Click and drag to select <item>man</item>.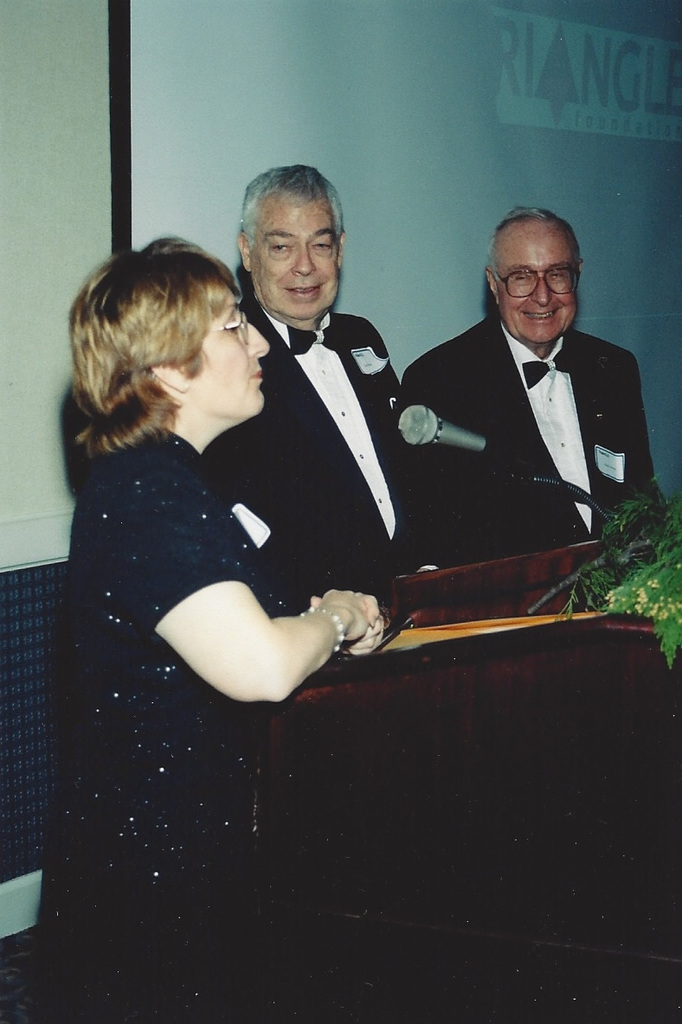
Selection: {"left": 196, "top": 155, "right": 406, "bottom": 645}.
